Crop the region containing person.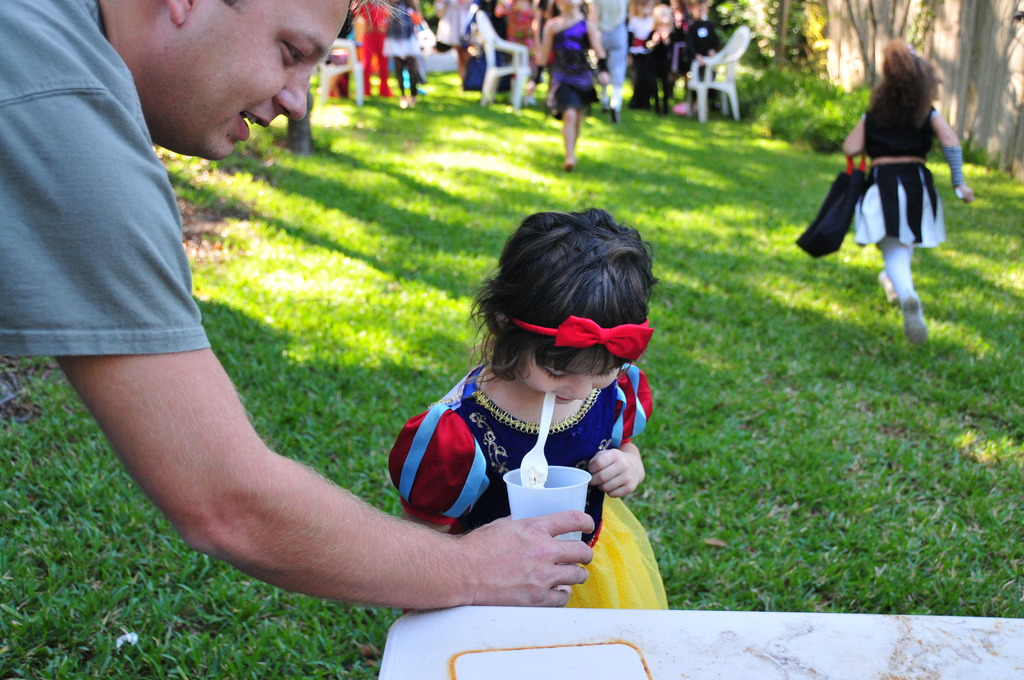
Crop region: Rect(392, 207, 669, 610).
